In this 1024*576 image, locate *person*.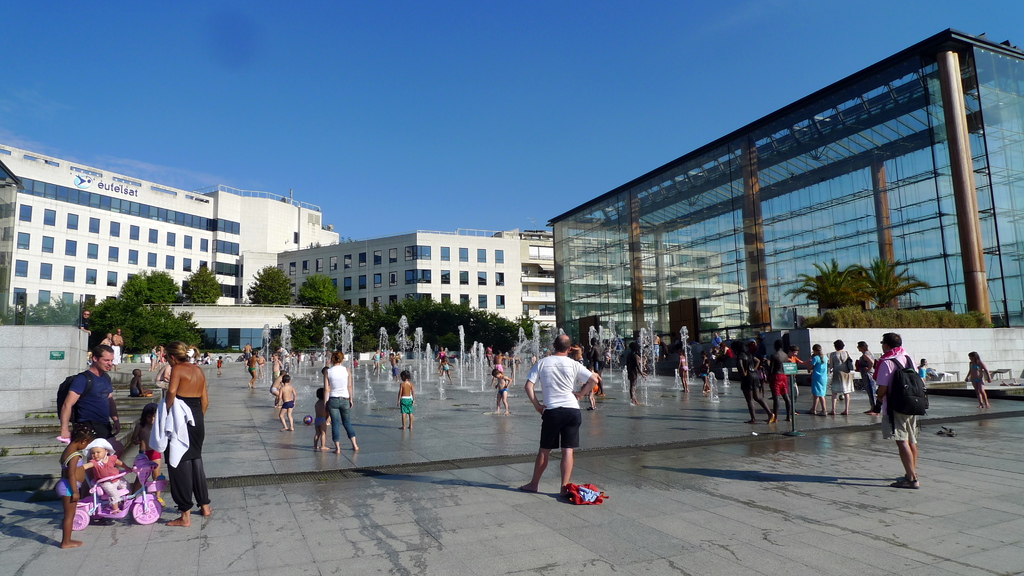
Bounding box: box(111, 327, 124, 373).
